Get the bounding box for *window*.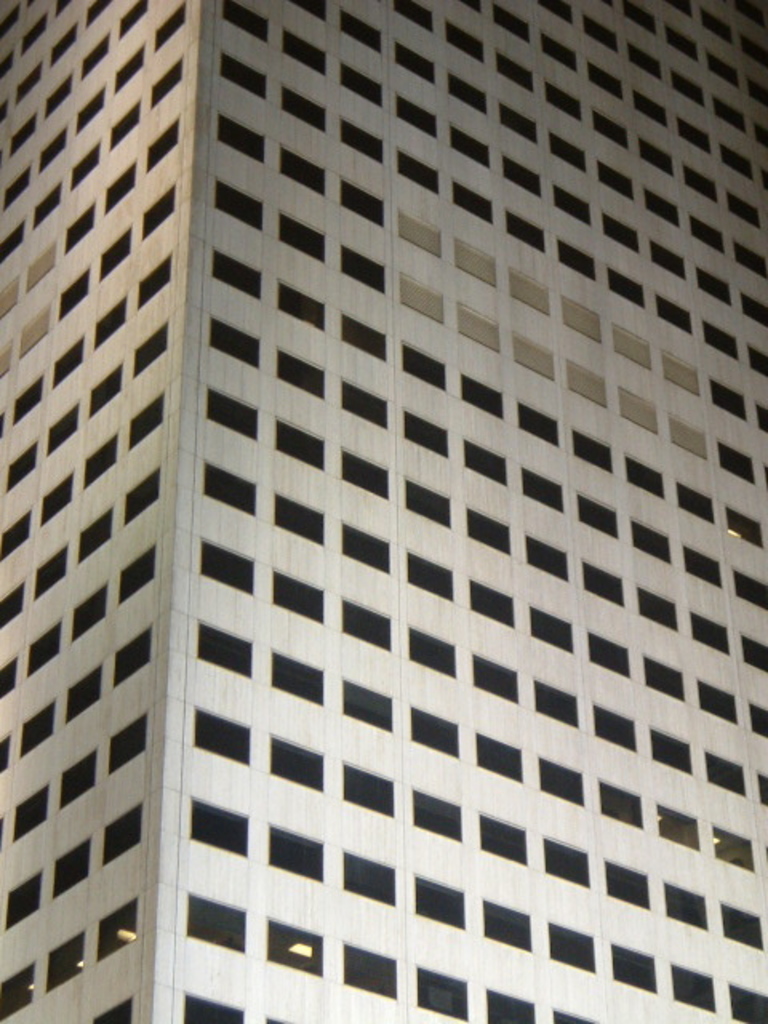
bbox=[333, 64, 387, 110].
